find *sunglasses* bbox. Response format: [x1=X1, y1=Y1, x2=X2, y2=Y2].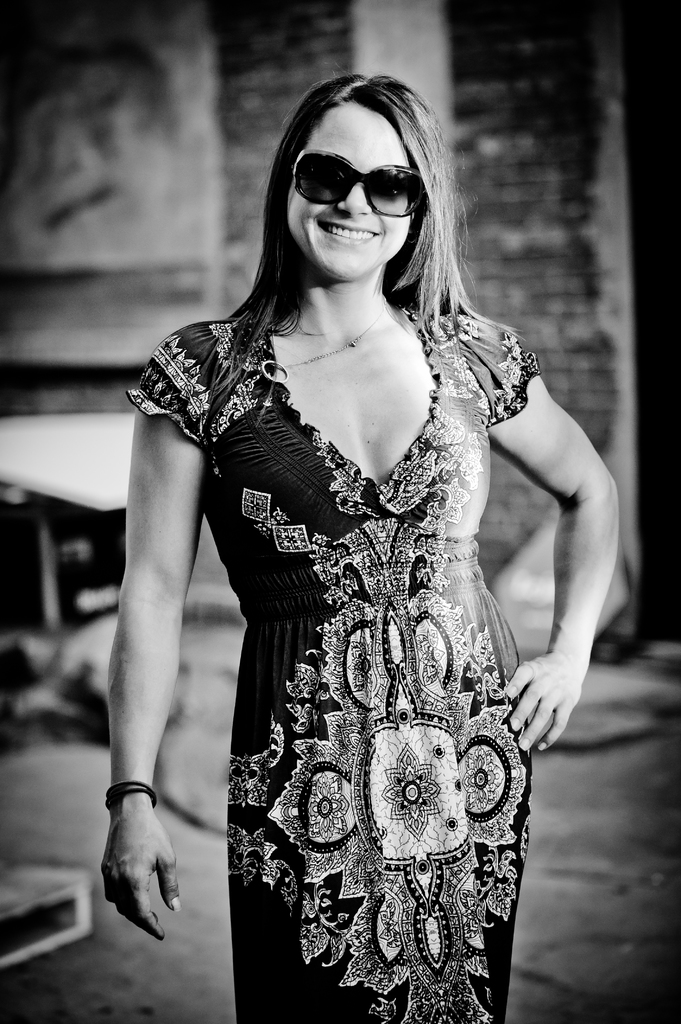
[x1=276, y1=141, x2=426, y2=231].
